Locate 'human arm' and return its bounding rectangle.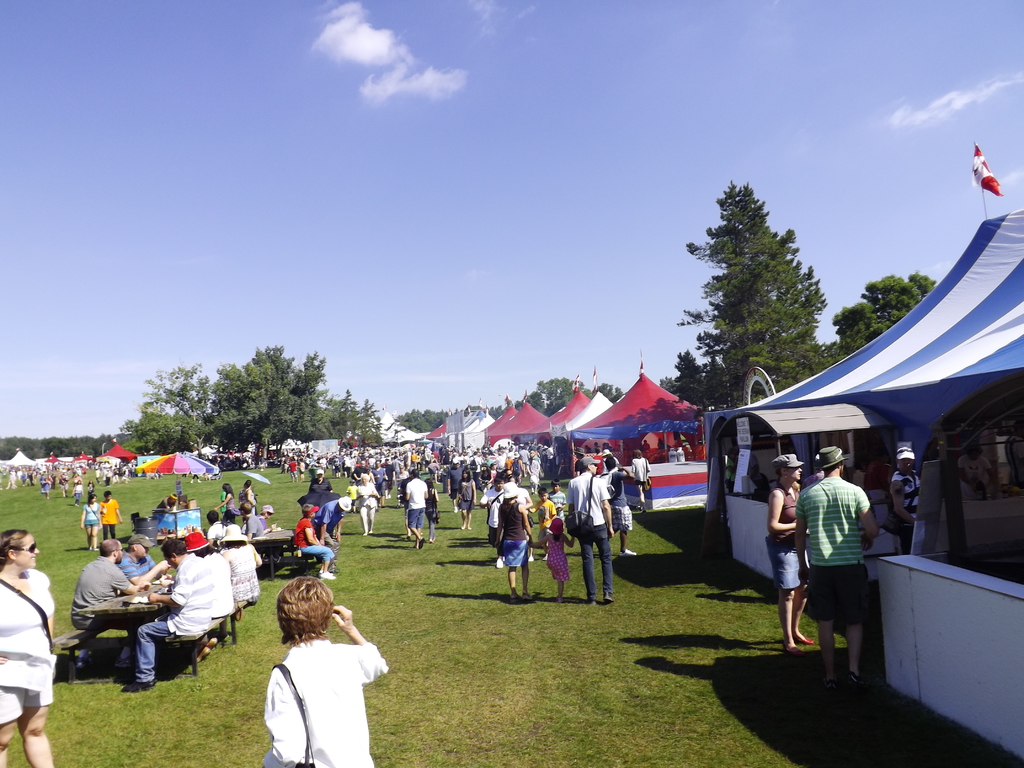
{"x1": 765, "y1": 488, "x2": 796, "y2": 532}.
